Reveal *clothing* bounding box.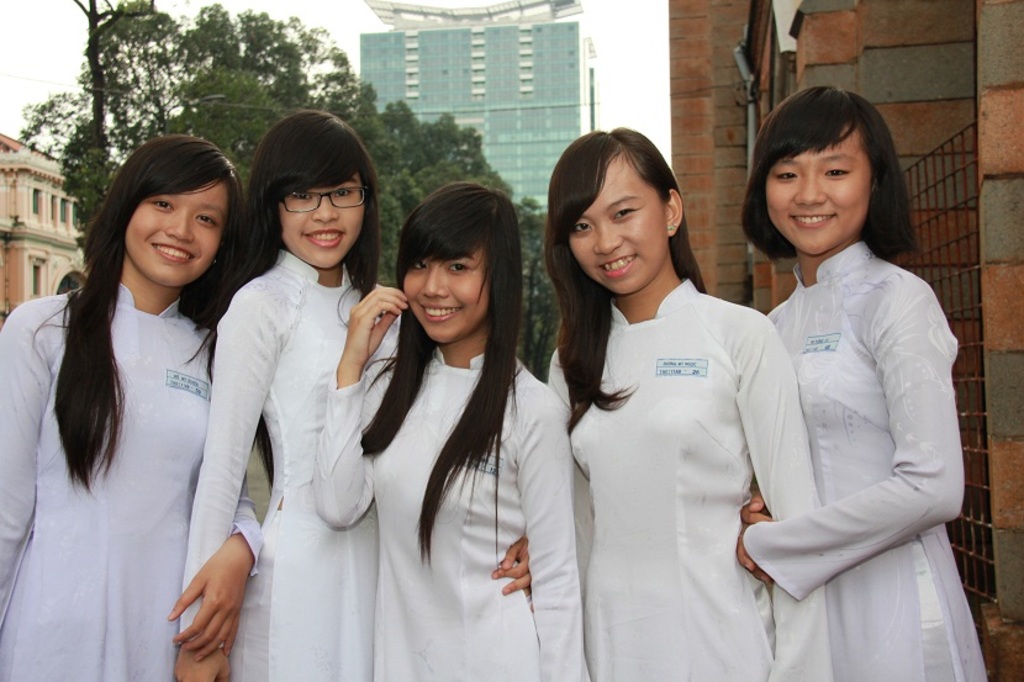
Revealed: region(312, 343, 596, 681).
